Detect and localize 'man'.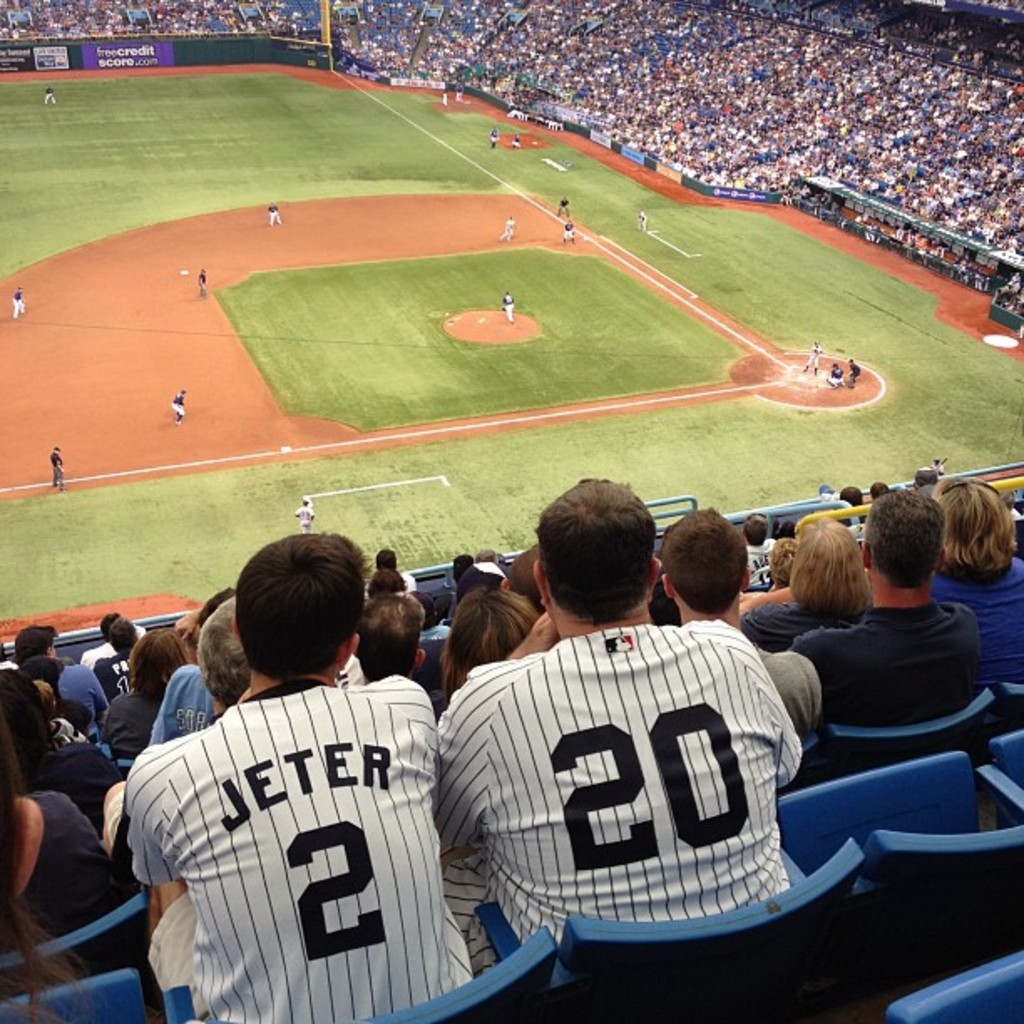
Localized at <region>828, 363, 845, 376</region>.
